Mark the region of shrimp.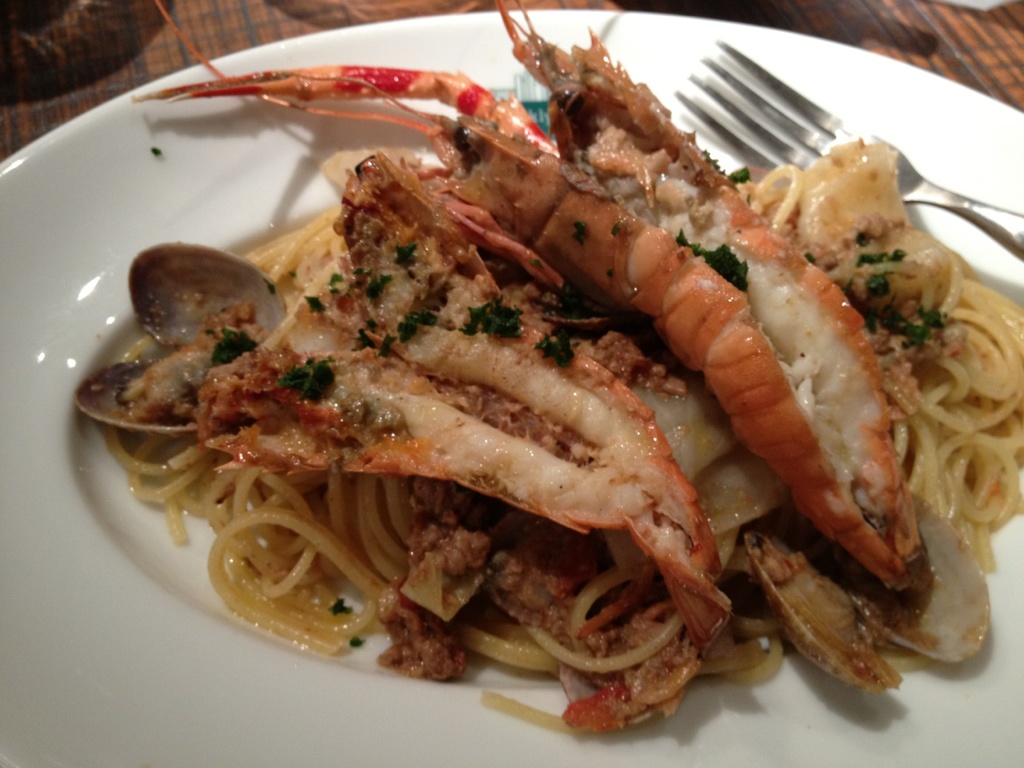
Region: pyautogui.locateOnScreen(194, 157, 743, 641).
